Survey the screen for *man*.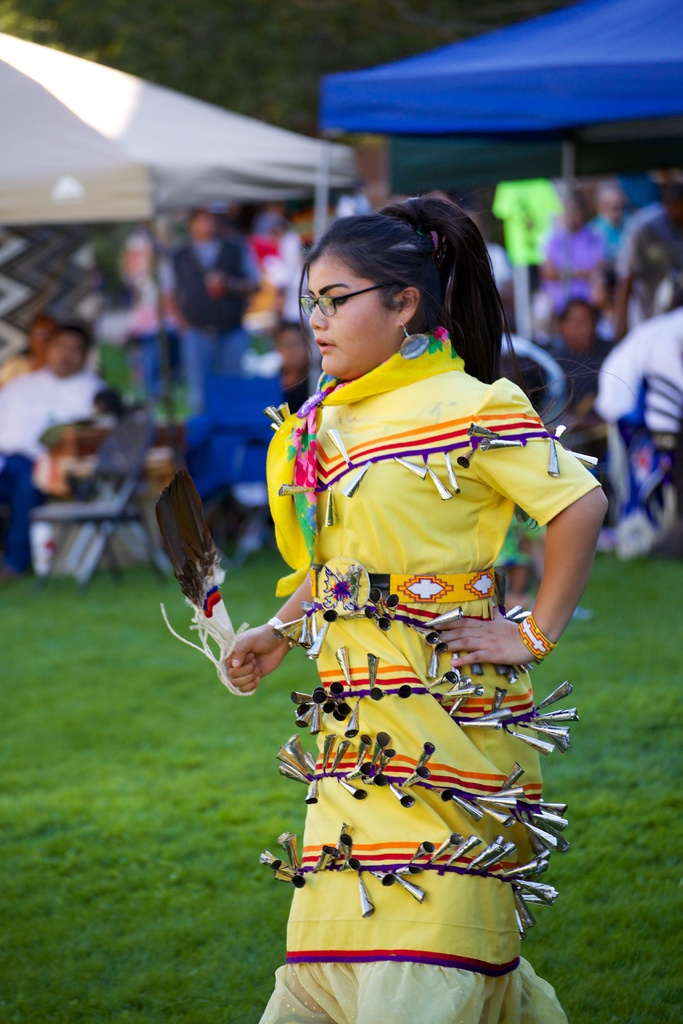
Survey found: [left=0, top=319, right=83, bottom=563].
